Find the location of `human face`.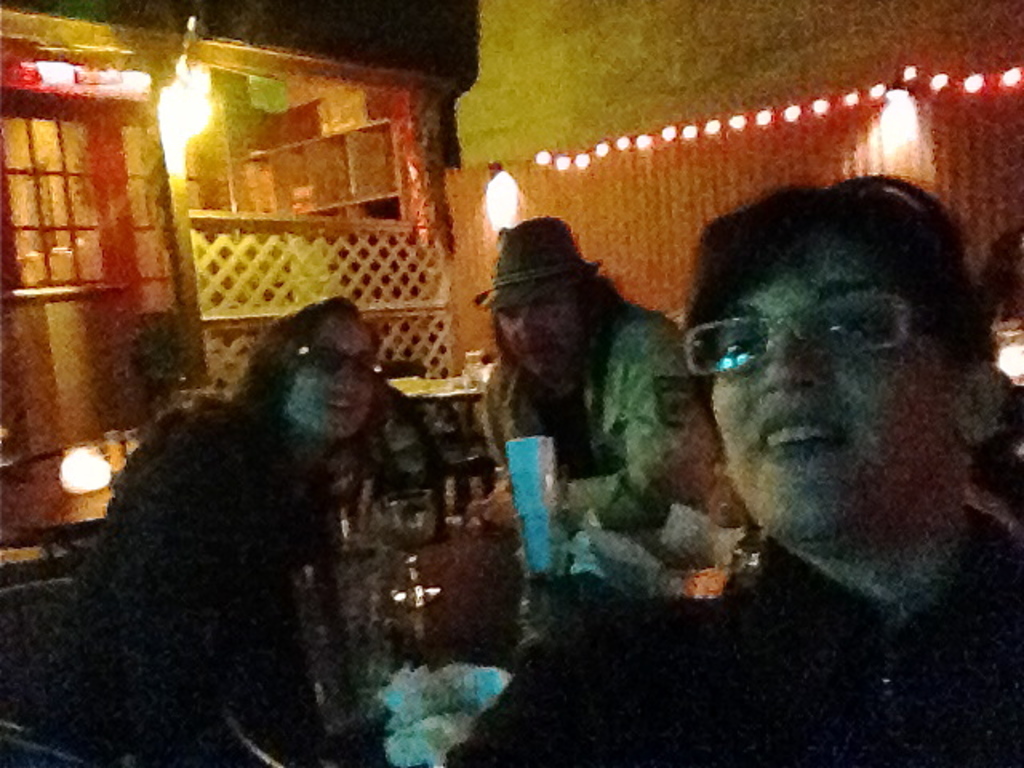
Location: (493,285,576,384).
